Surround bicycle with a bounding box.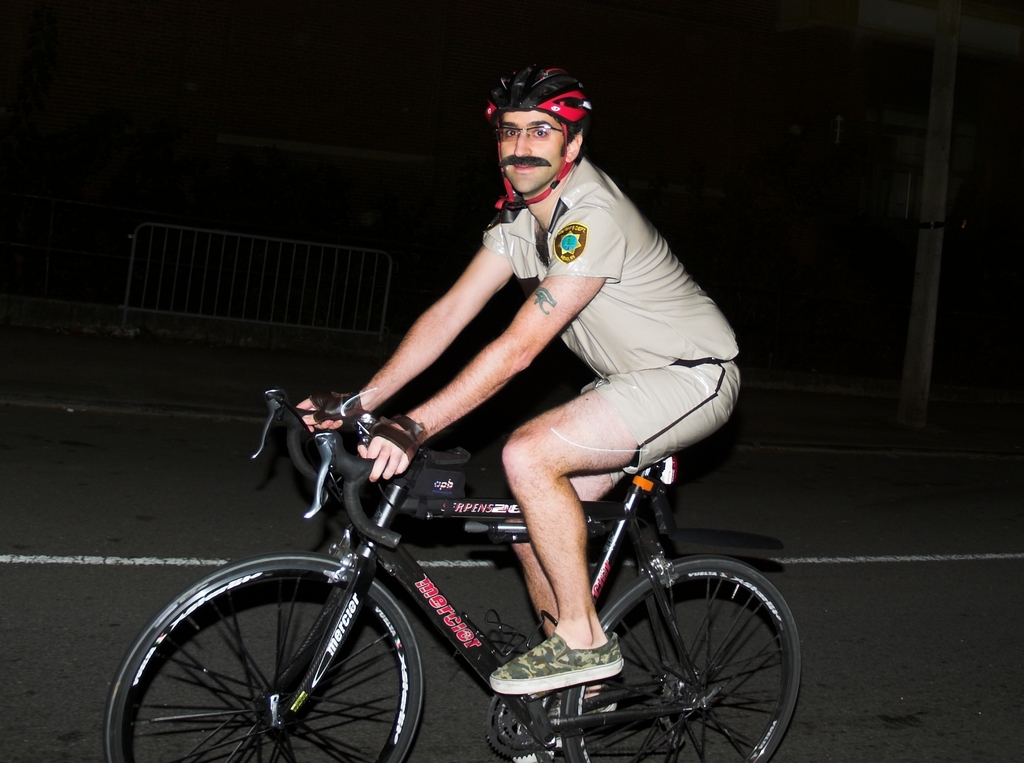
<box>134,379,829,762</box>.
